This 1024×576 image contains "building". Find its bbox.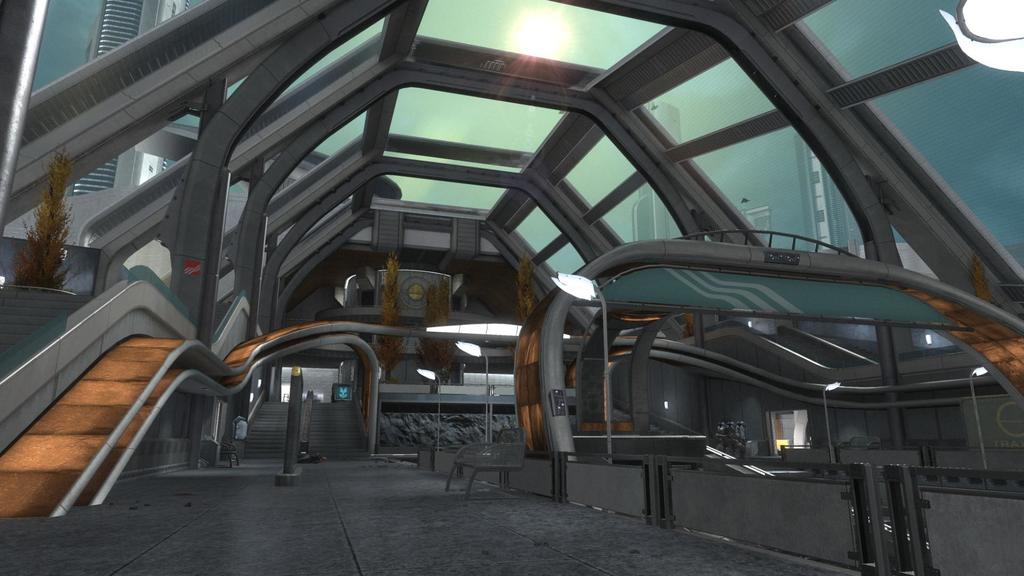
[72, 0, 190, 214].
